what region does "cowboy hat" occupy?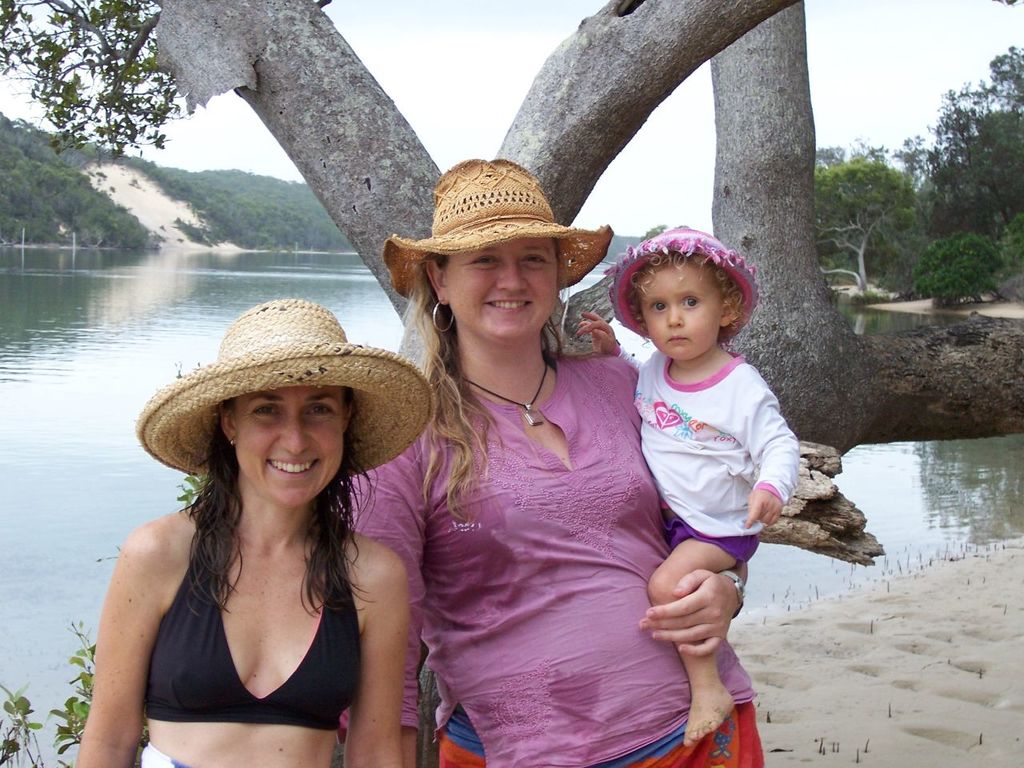
<box>134,290,430,478</box>.
